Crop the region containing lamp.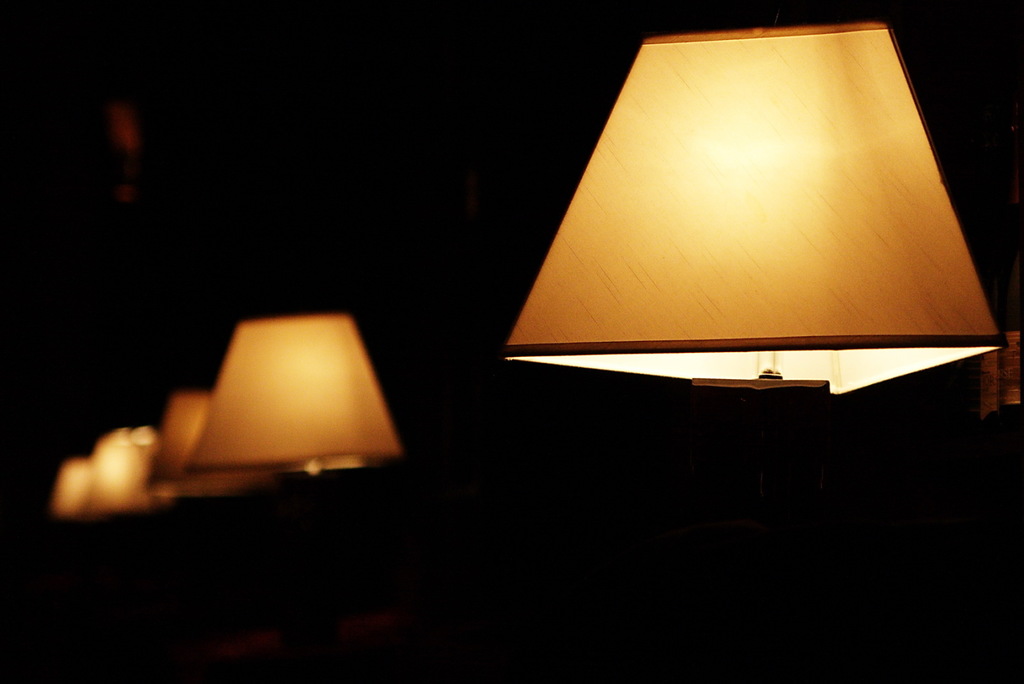
Crop region: 149, 381, 278, 503.
